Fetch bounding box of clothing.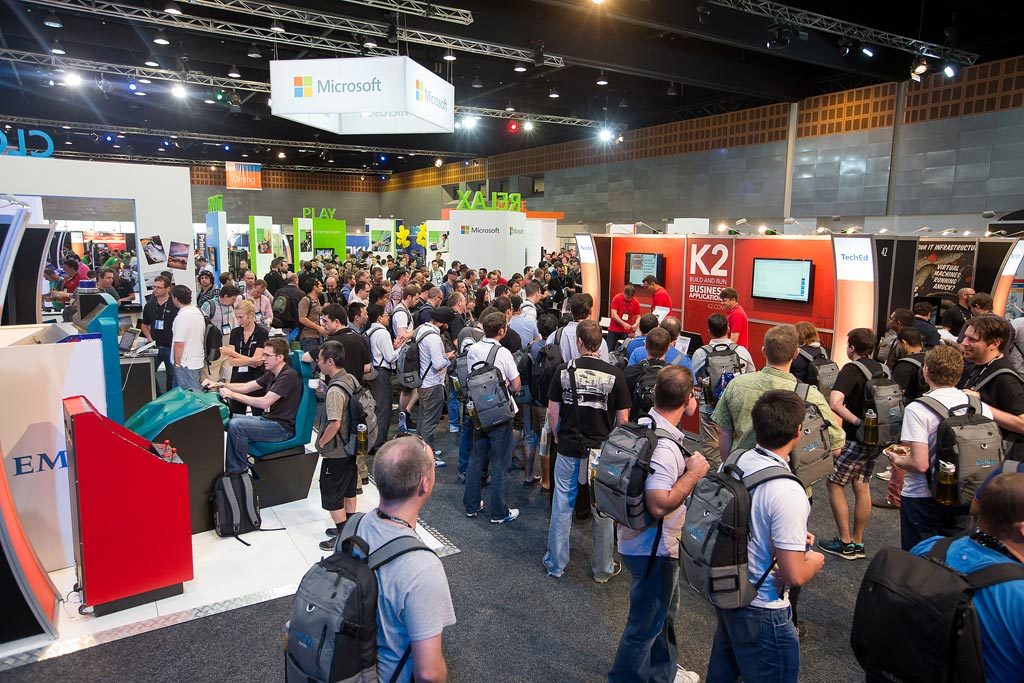
Bbox: {"x1": 276, "y1": 282, "x2": 307, "y2": 341}.
